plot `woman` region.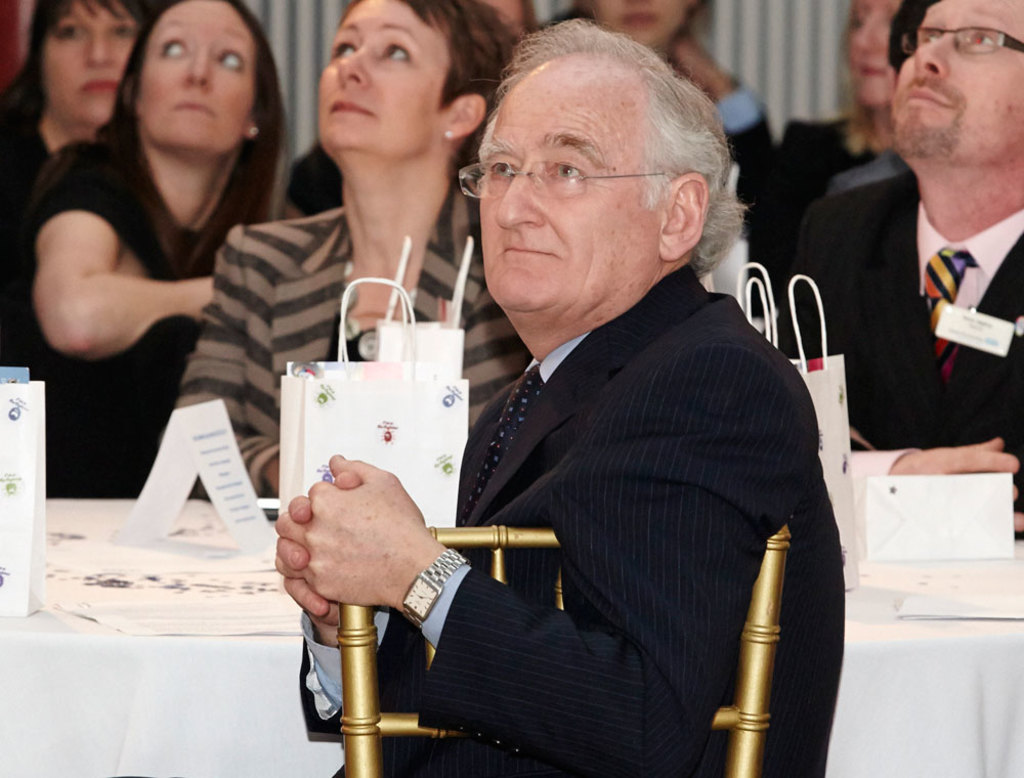
Plotted at box=[0, 0, 154, 366].
